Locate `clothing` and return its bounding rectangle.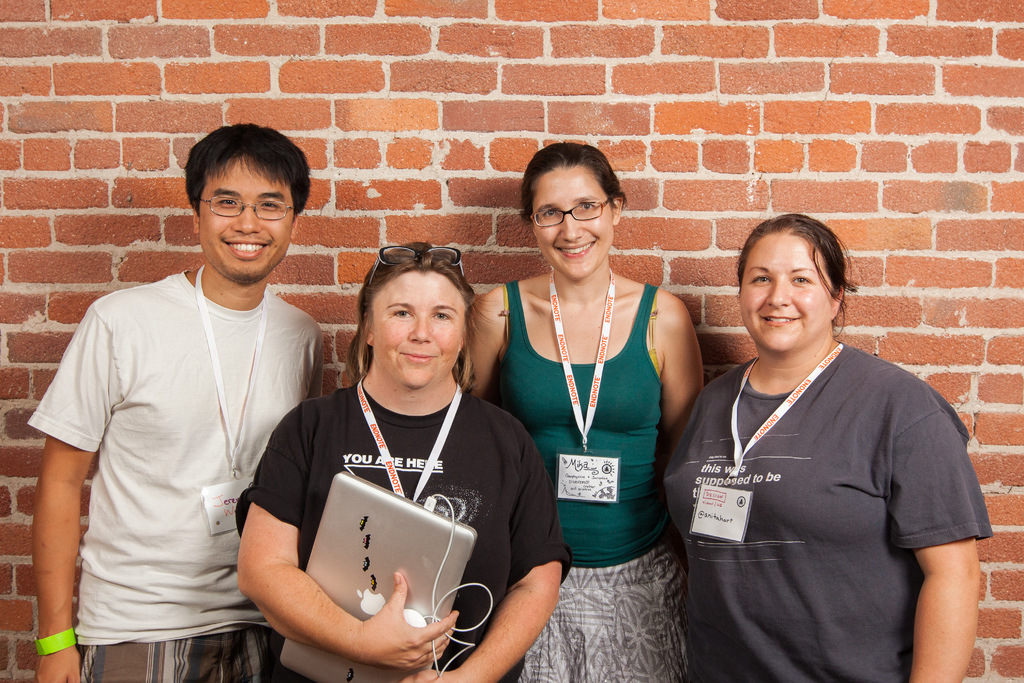
rect(488, 283, 680, 678).
